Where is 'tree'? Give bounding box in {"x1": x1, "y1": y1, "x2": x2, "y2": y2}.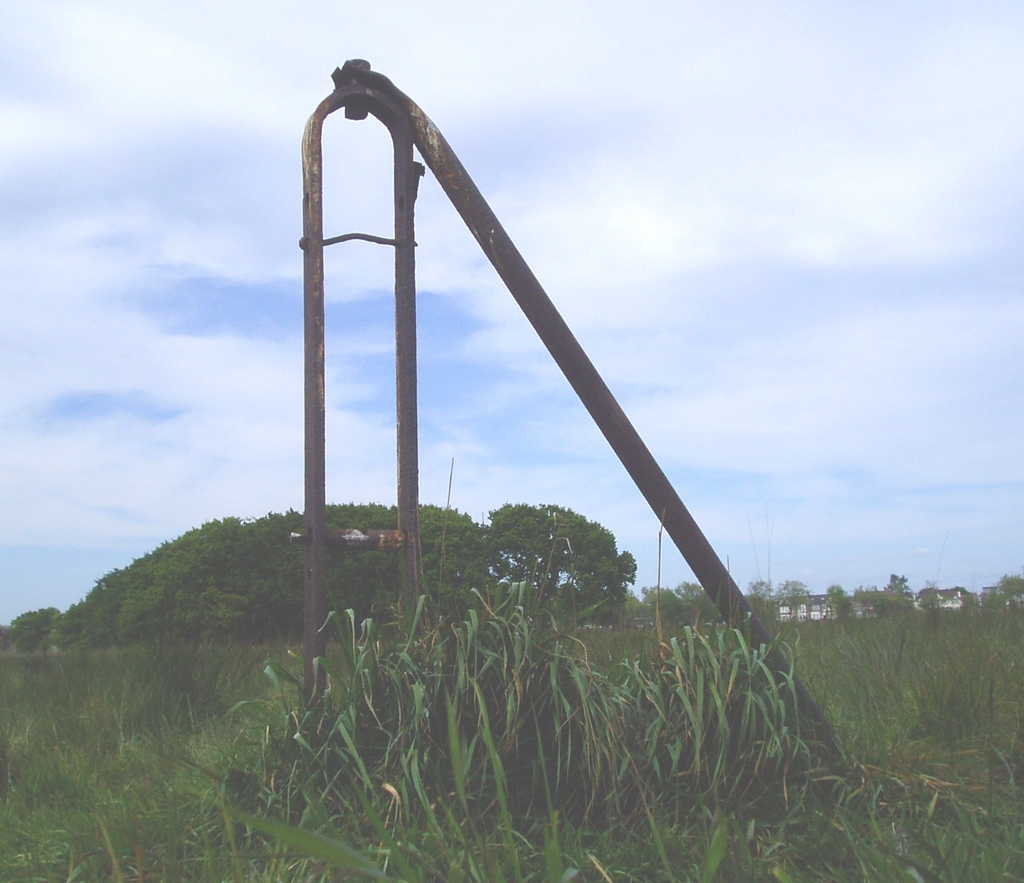
{"x1": 851, "y1": 570, "x2": 922, "y2": 613}.
